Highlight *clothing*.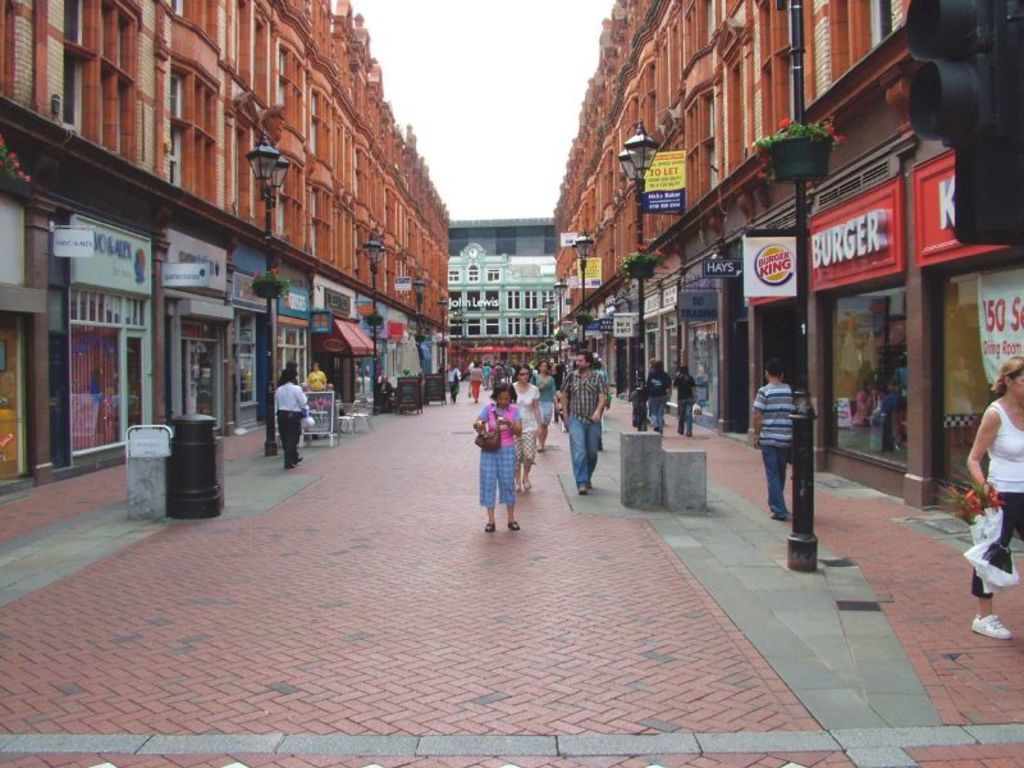
Highlighted region: select_region(969, 392, 1023, 598).
